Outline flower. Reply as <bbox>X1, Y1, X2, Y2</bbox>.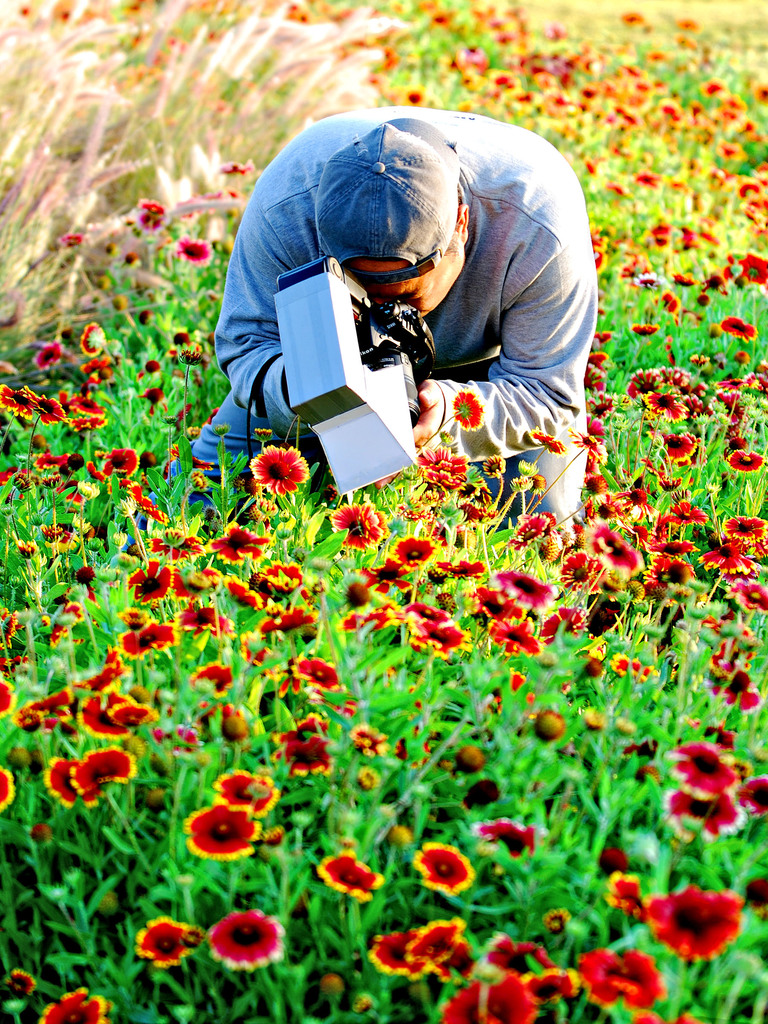
<bbox>665, 786, 740, 836</bbox>.
